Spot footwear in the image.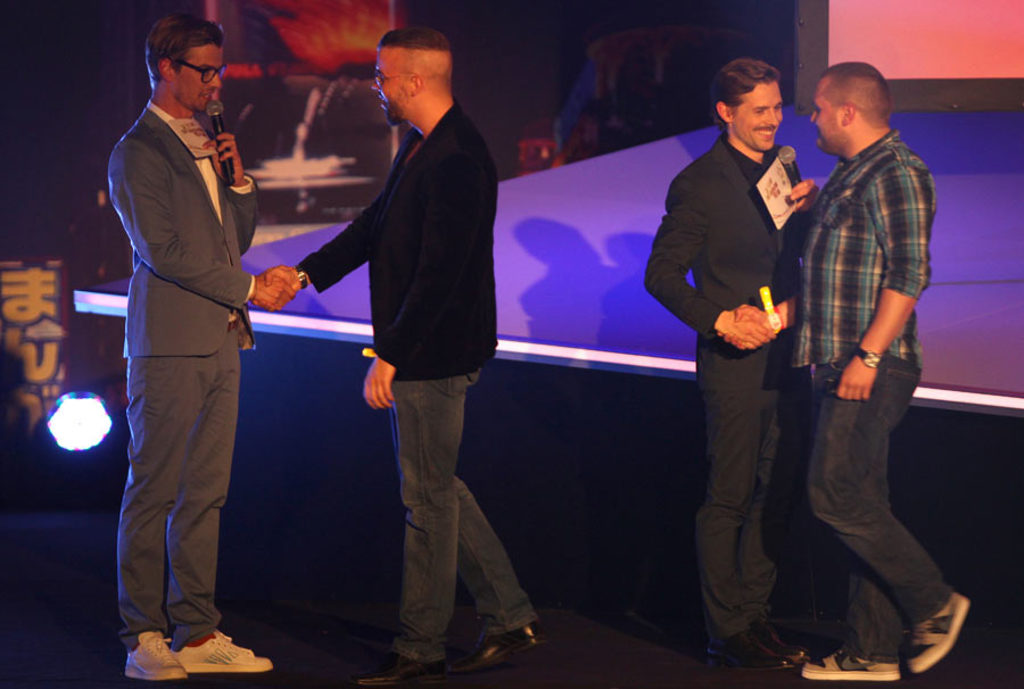
footwear found at 748, 612, 814, 658.
